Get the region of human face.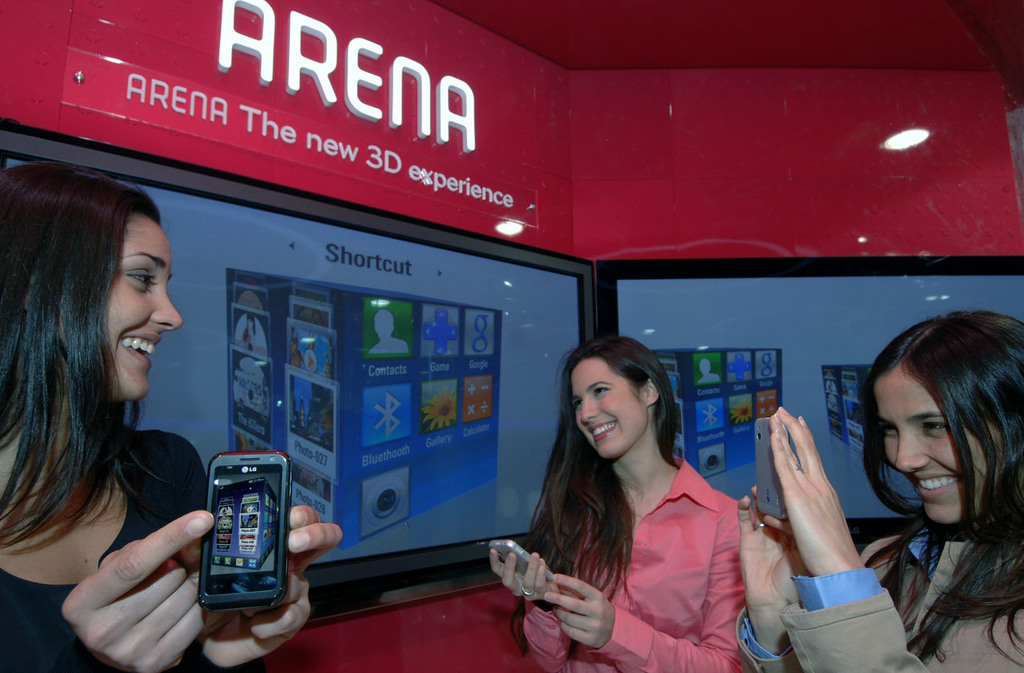
<bbox>572, 354, 647, 456</bbox>.
